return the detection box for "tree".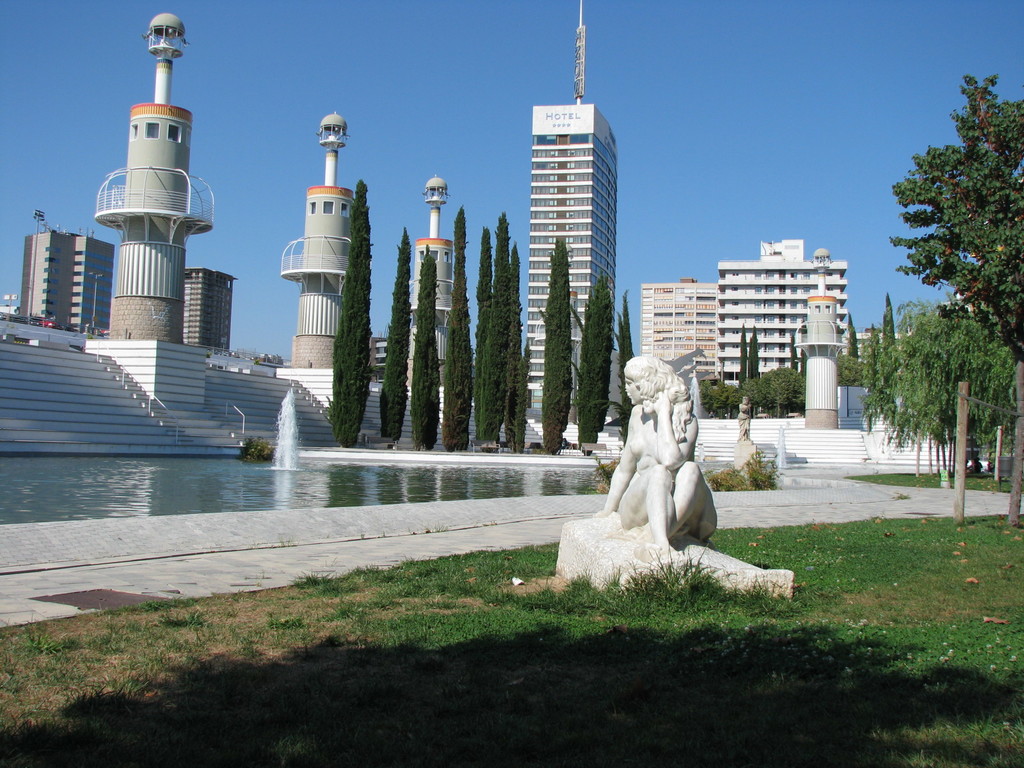
{"left": 746, "top": 367, "right": 810, "bottom": 414}.
